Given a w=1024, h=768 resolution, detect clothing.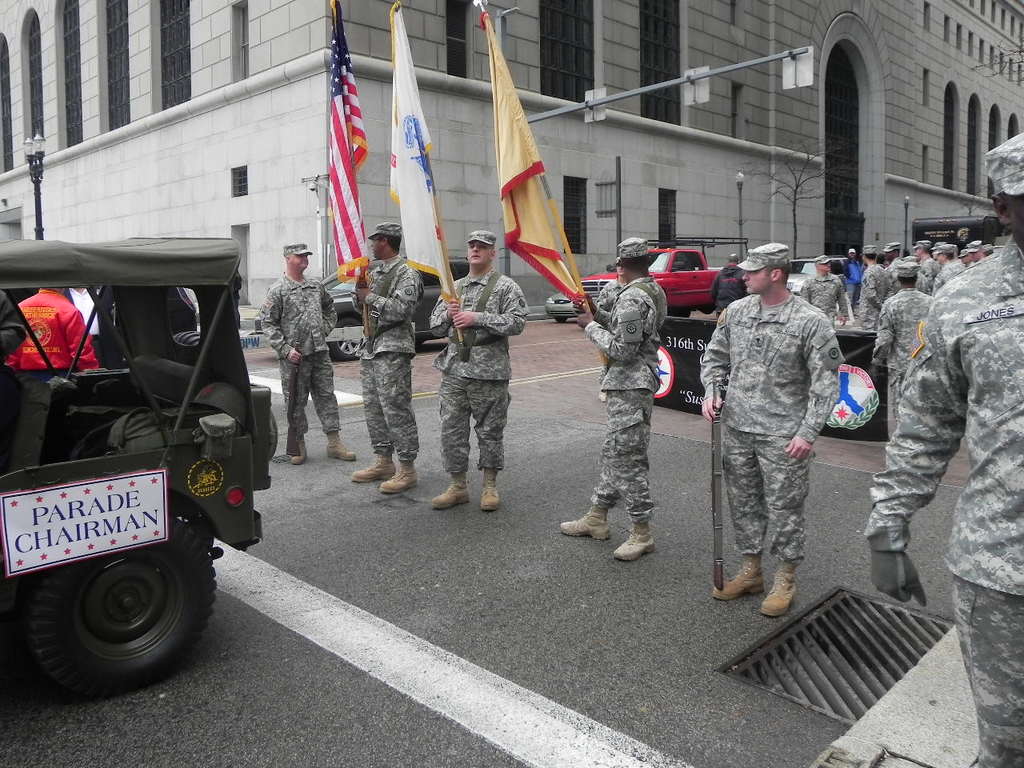
box=[858, 258, 902, 332].
